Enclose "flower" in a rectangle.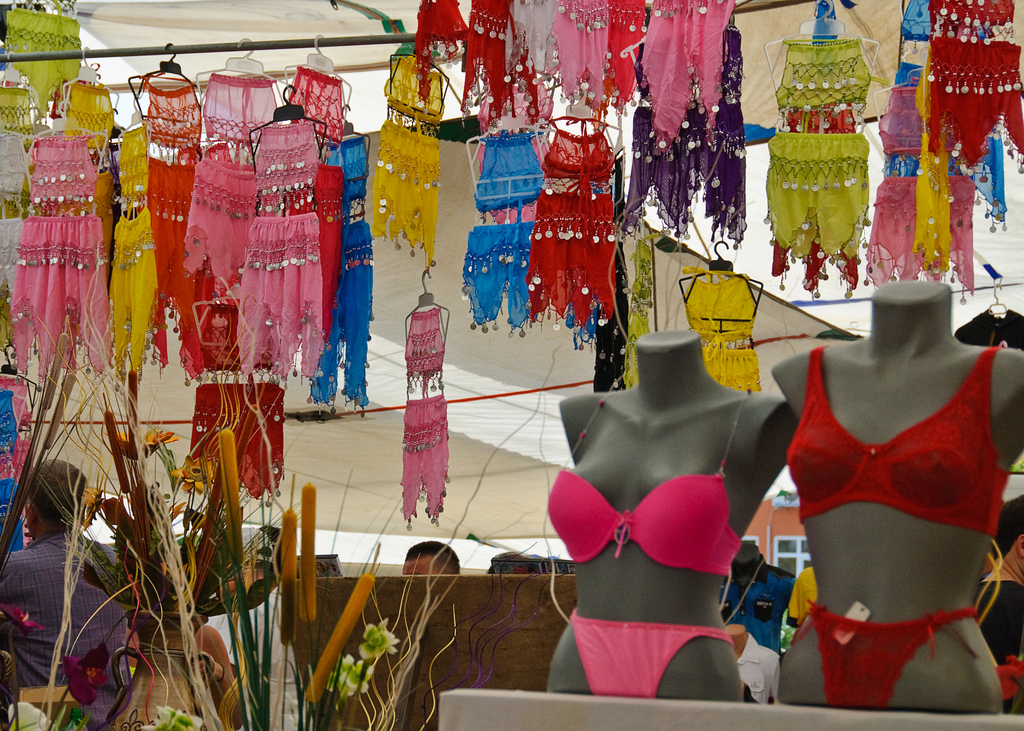
(327, 662, 375, 704).
